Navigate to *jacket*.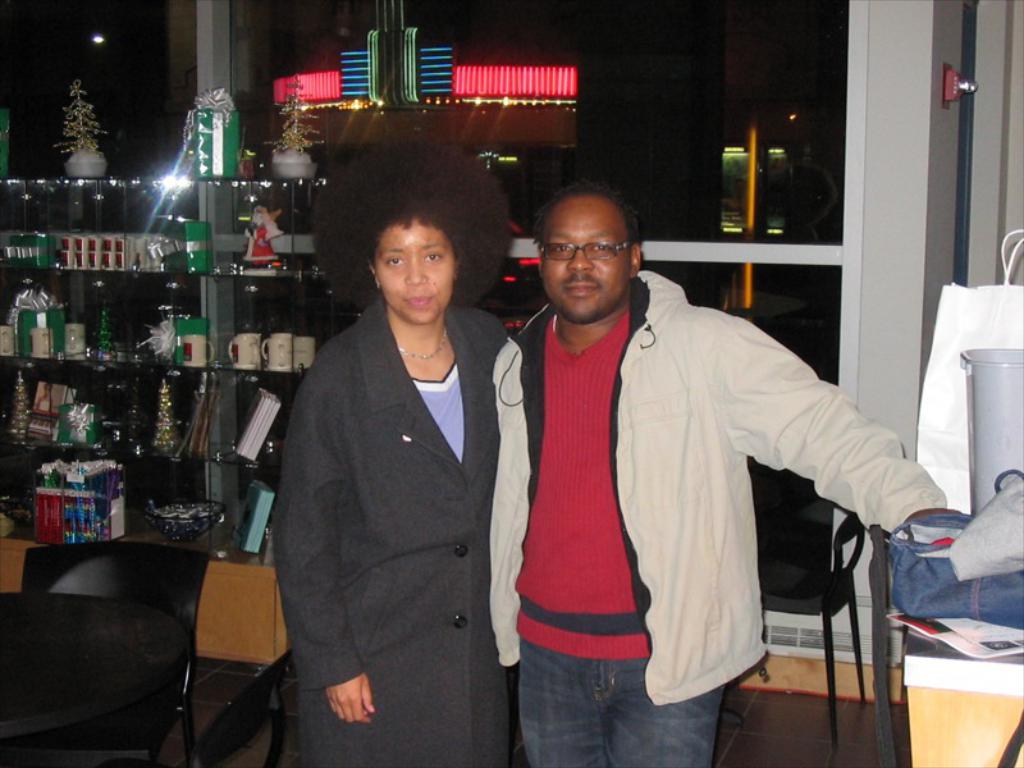
Navigation target: (466,225,892,709).
